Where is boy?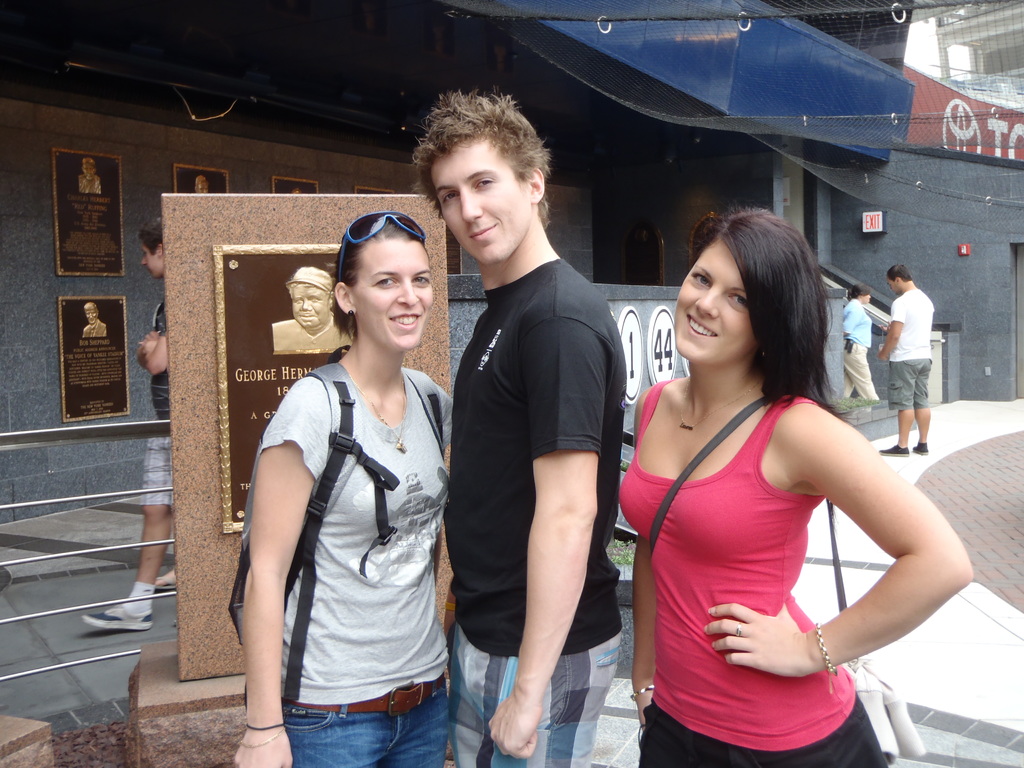
l=84, t=216, r=174, b=632.
